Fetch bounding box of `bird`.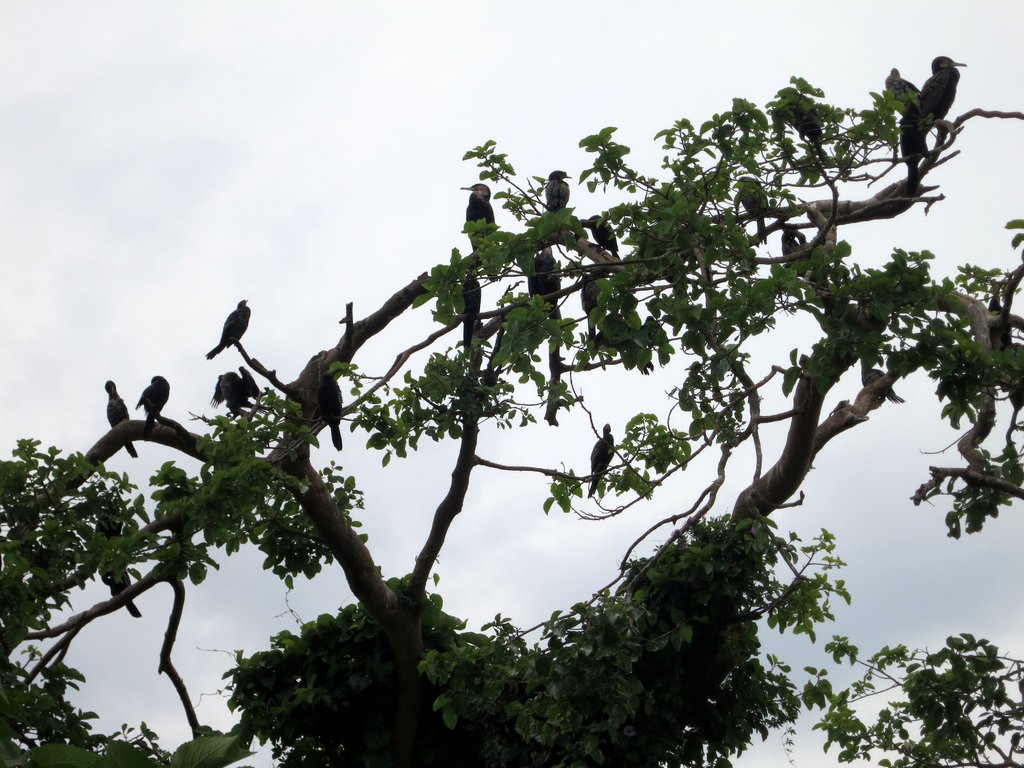
Bbox: bbox=[780, 225, 814, 266].
